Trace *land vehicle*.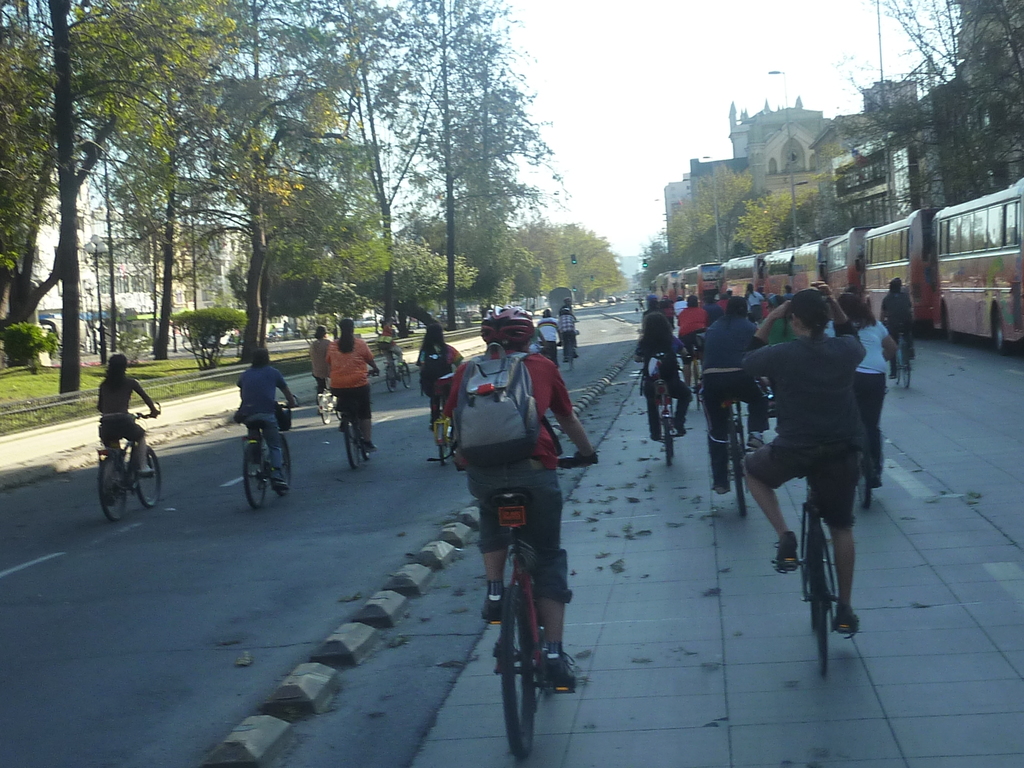
Traced to x1=342 y1=367 x2=378 y2=467.
